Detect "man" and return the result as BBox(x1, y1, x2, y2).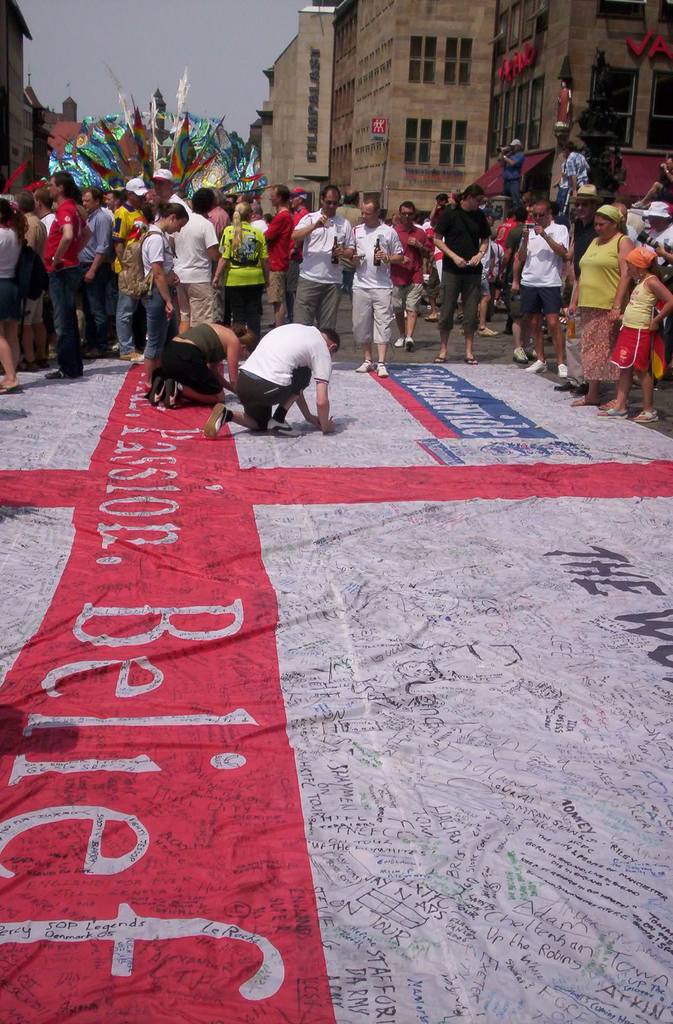
BBox(645, 199, 672, 271).
